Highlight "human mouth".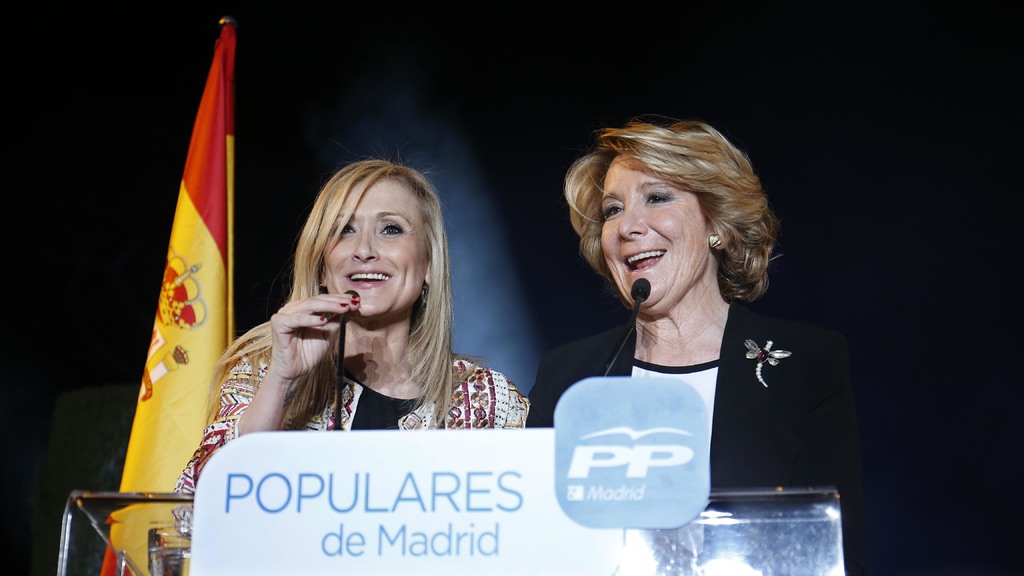
Highlighted region: bbox(620, 241, 666, 278).
